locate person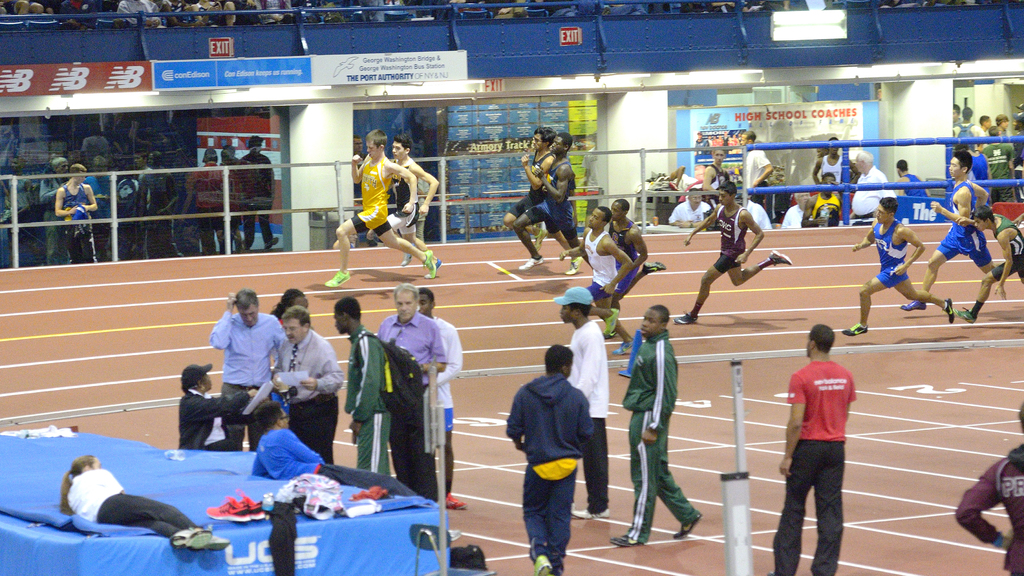
box(250, 399, 424, 503)
